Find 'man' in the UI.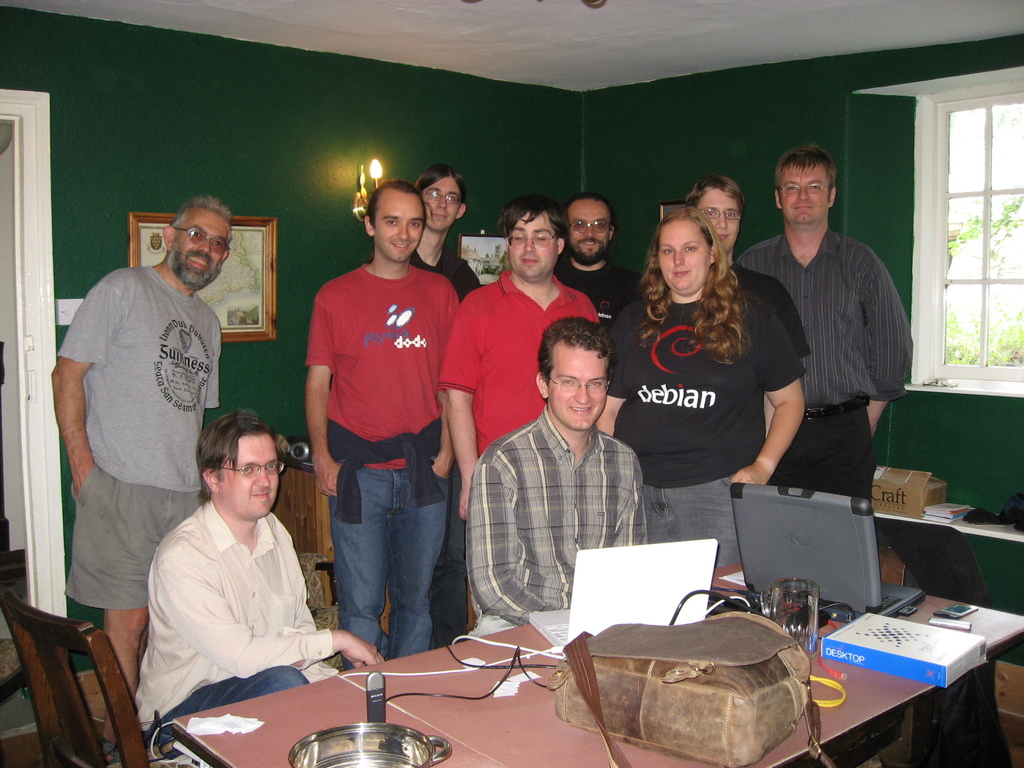
UI element at x1=435, y1=195, x2=599, y2=515.
